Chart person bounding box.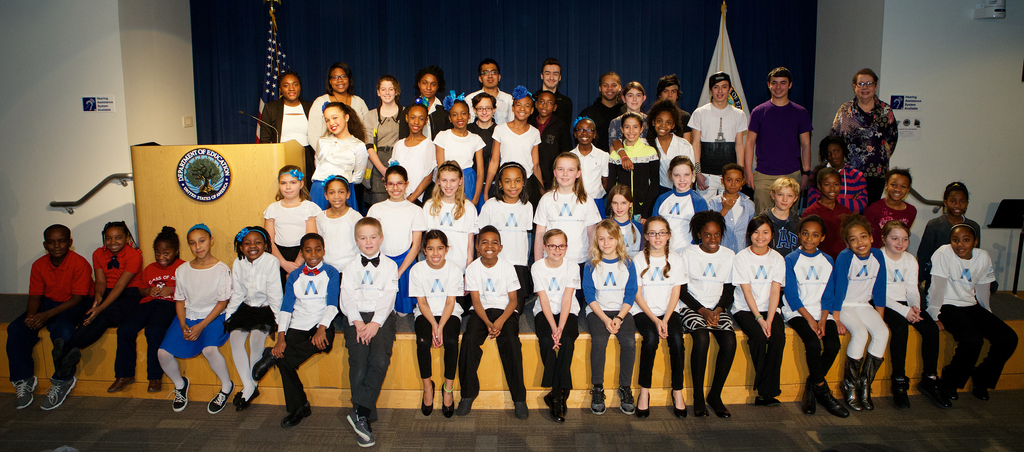
Charted: <region>334, 206, 390, 433</region>.
